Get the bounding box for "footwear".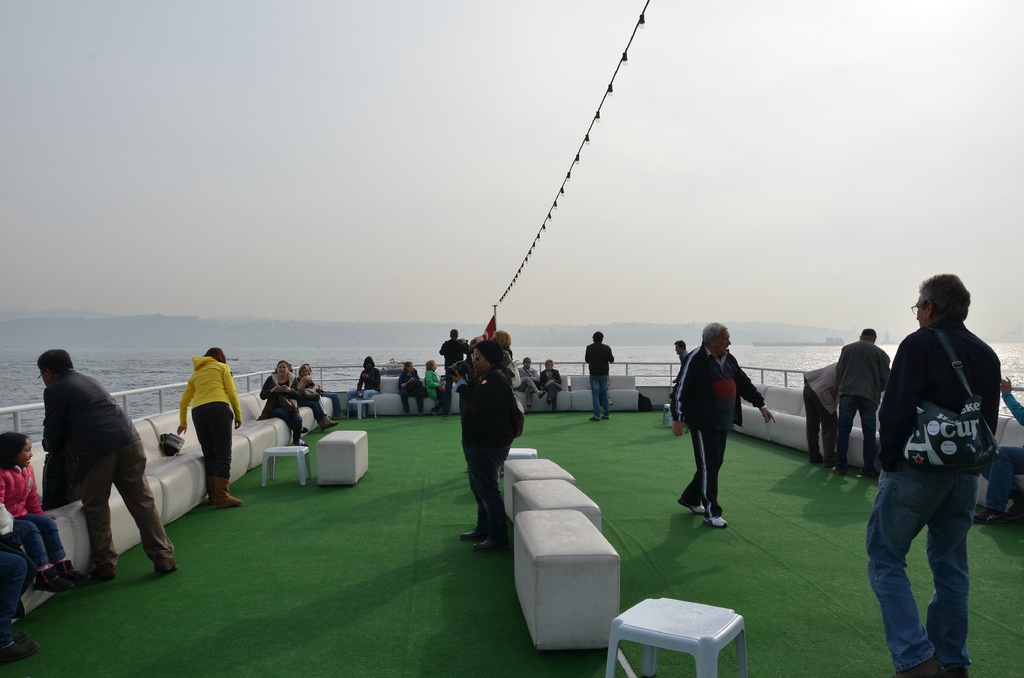
left=431, top=411, right=437, bottom=415.
